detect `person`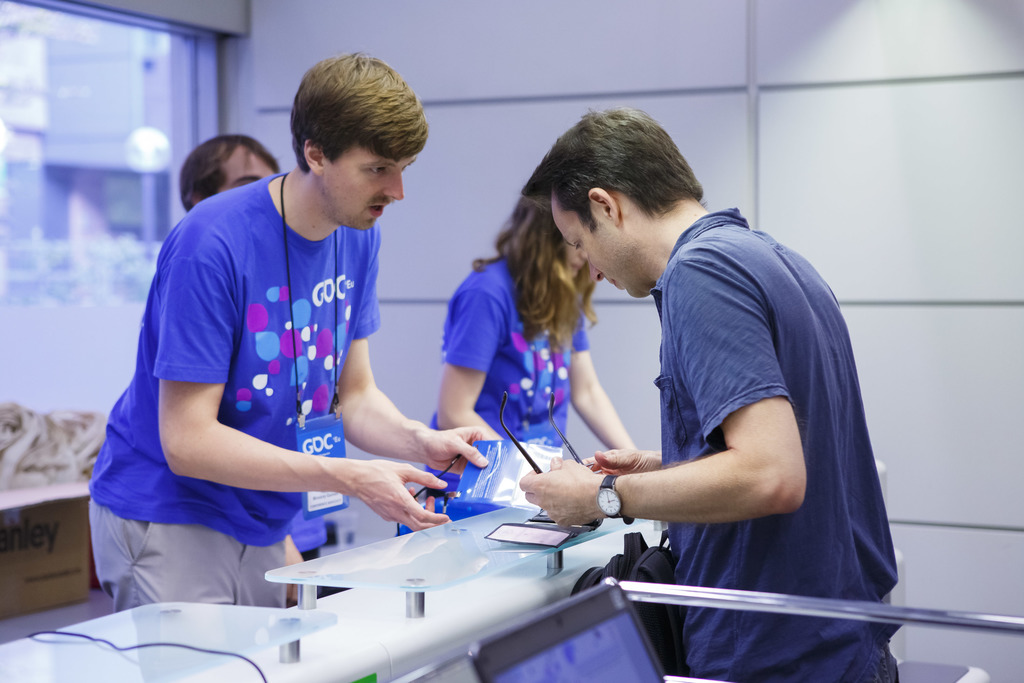
pyautogui.locateOnScreen(130, 44, 495, 643)
